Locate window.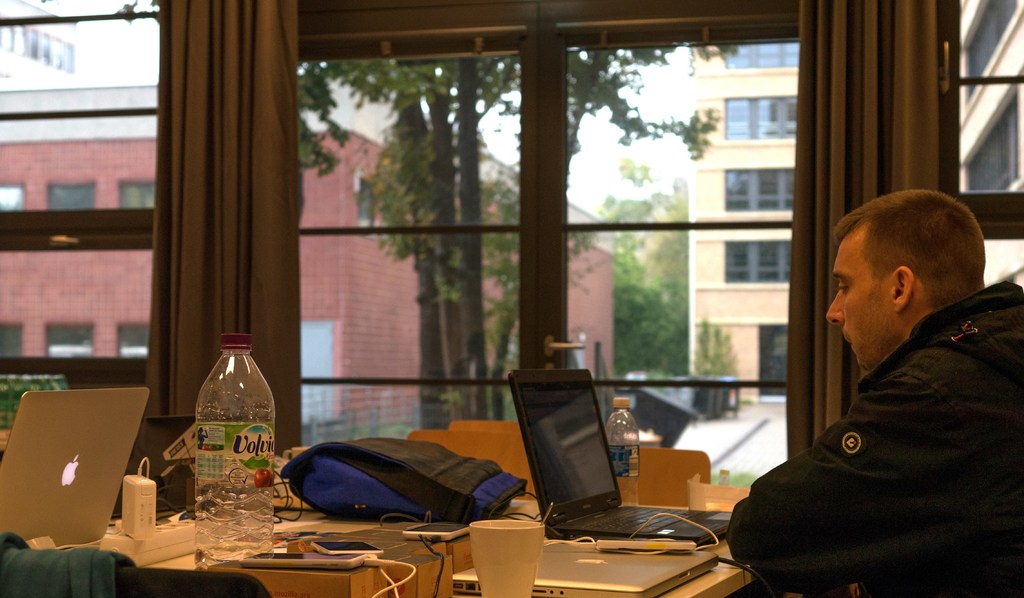
Bounding box: l=719, t=95, r=797, b=145.
